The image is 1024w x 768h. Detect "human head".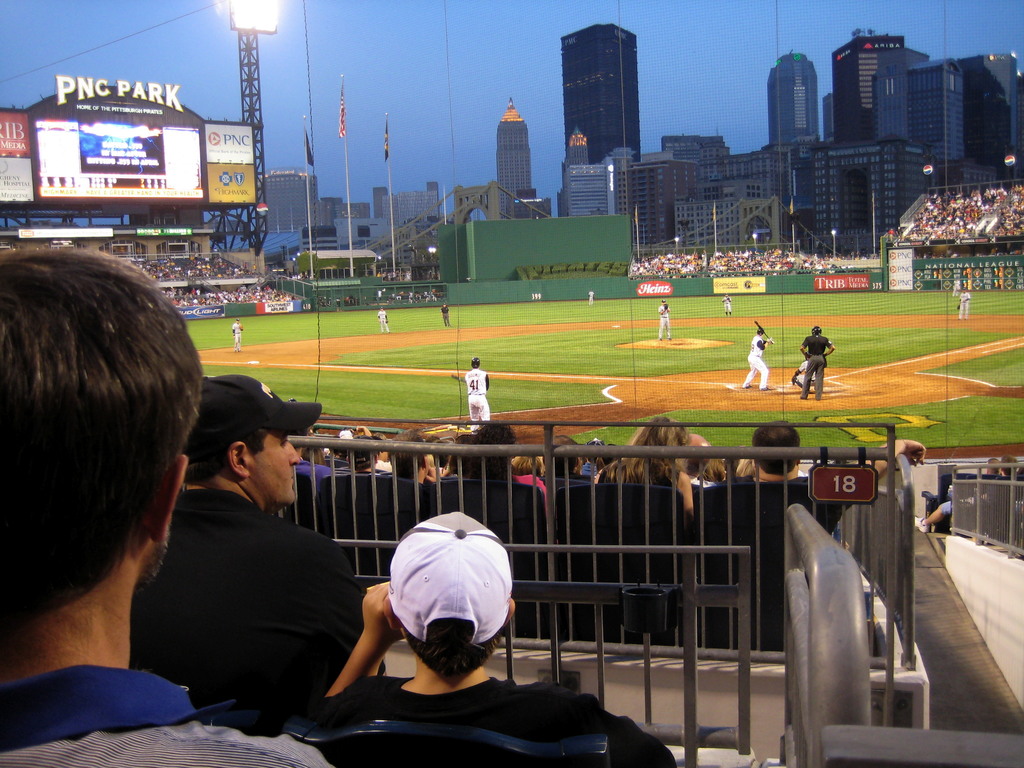
Detection: (812,326,821,335).
